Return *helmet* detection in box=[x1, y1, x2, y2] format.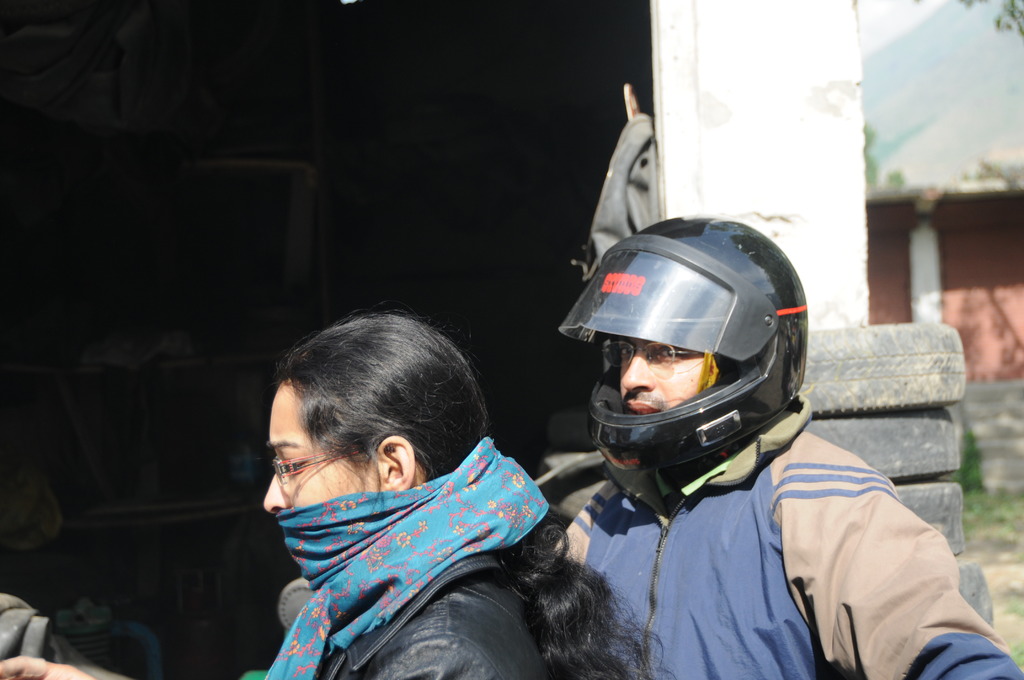
box=[549, 221, 820, 499].
